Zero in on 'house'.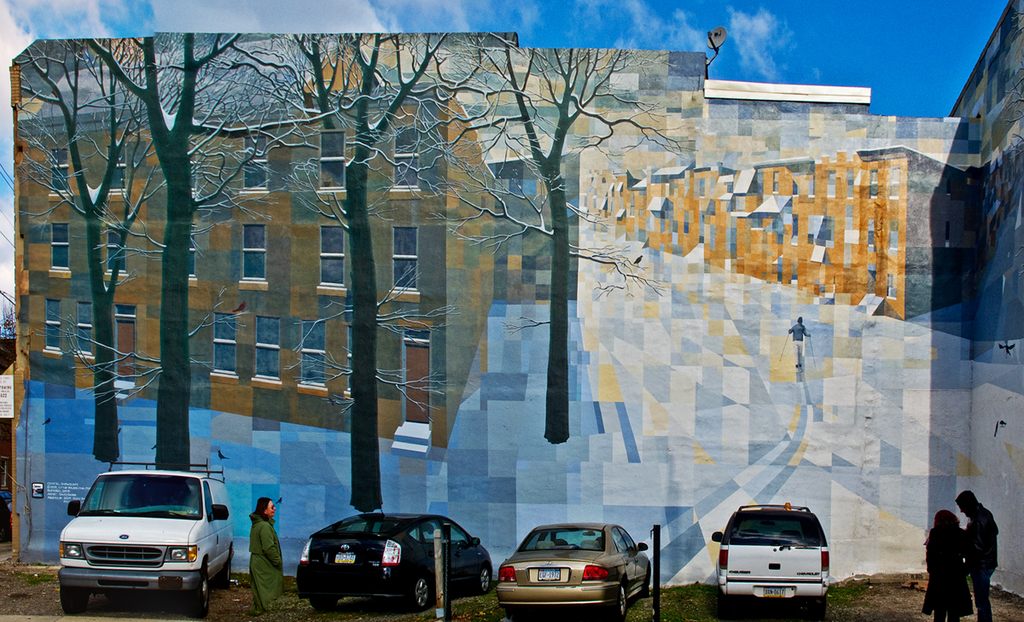
Zeroed in: 494,5,1023,613.
